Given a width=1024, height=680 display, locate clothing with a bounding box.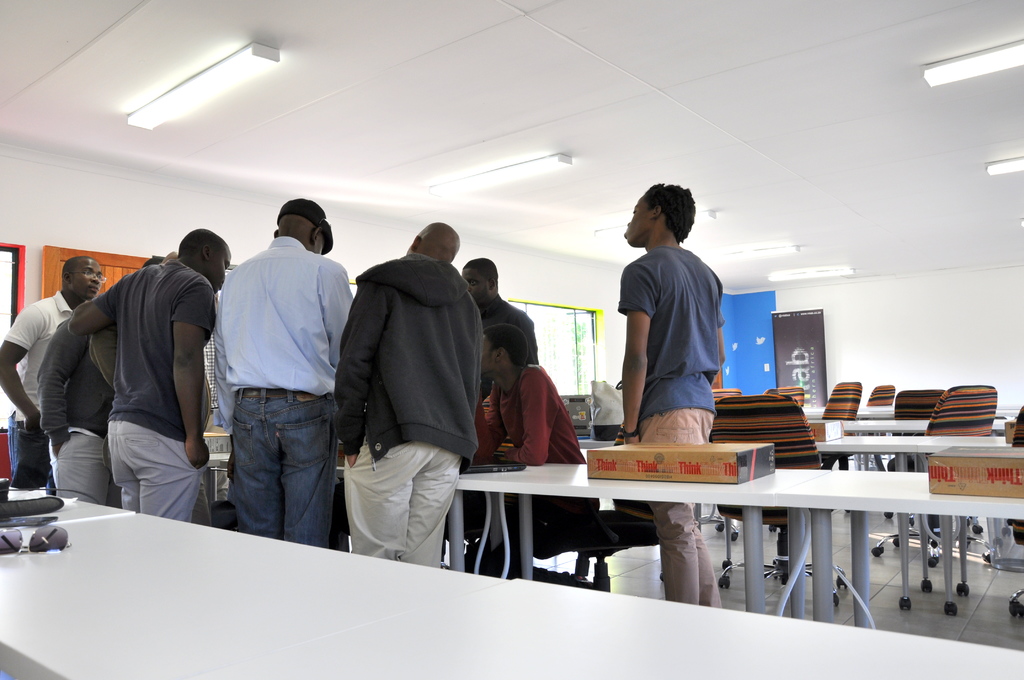
Located: box=[335, 217, 502, 566].
